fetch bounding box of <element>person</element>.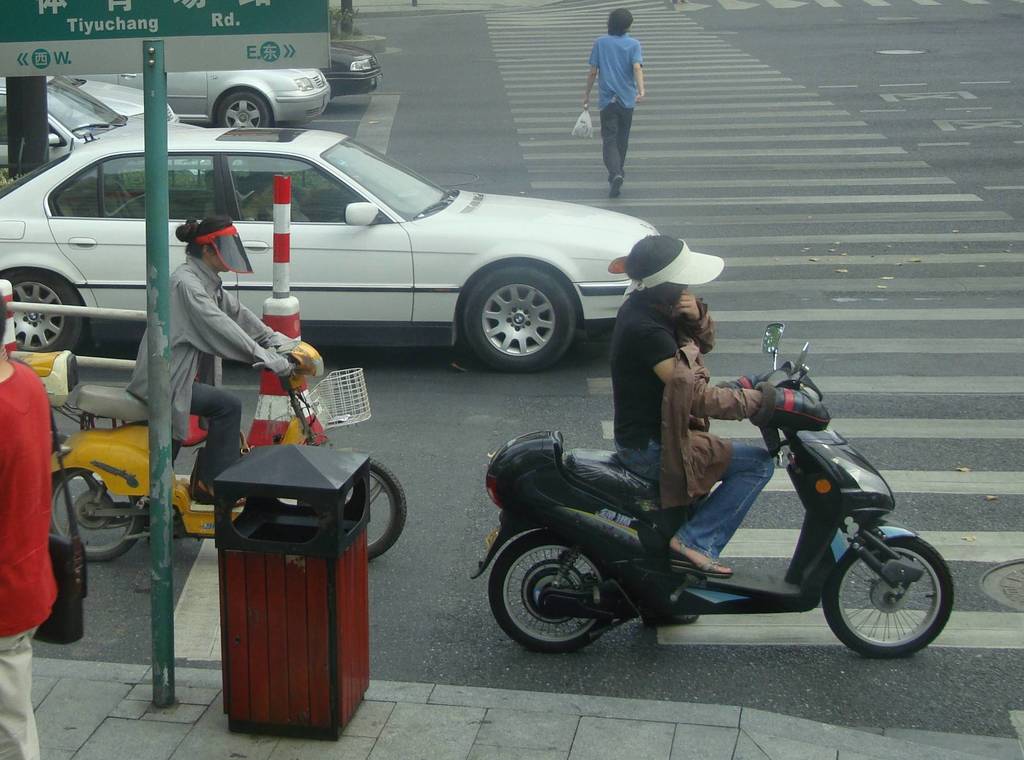
Bbox: select_region(609, 232, 824, 622).
